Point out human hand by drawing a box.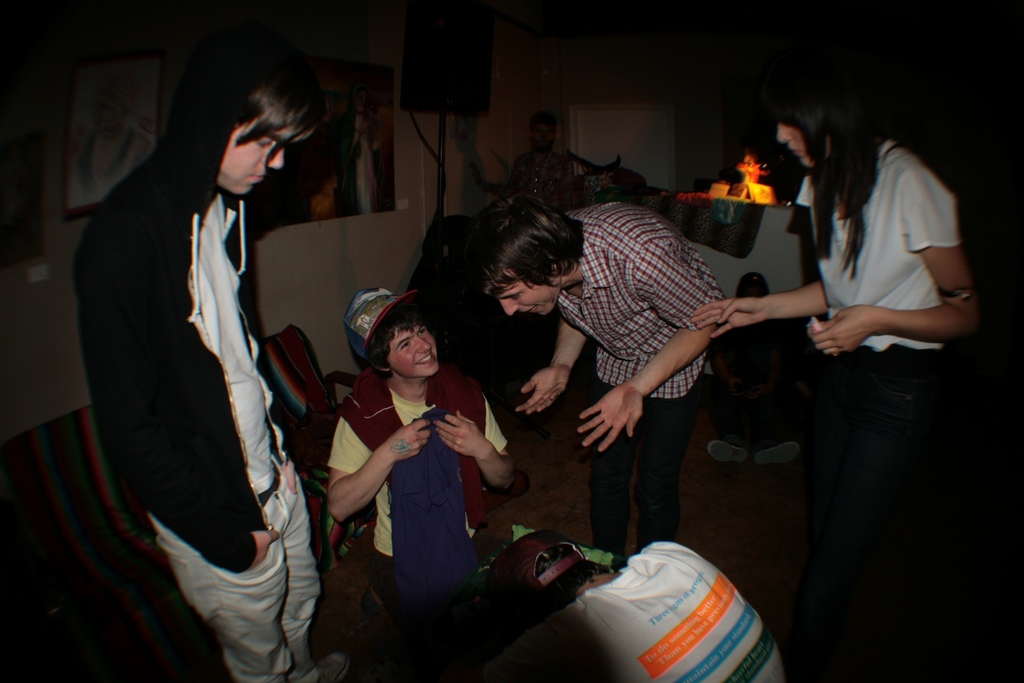
(left=280, top=458, right=299, bottom=497).
